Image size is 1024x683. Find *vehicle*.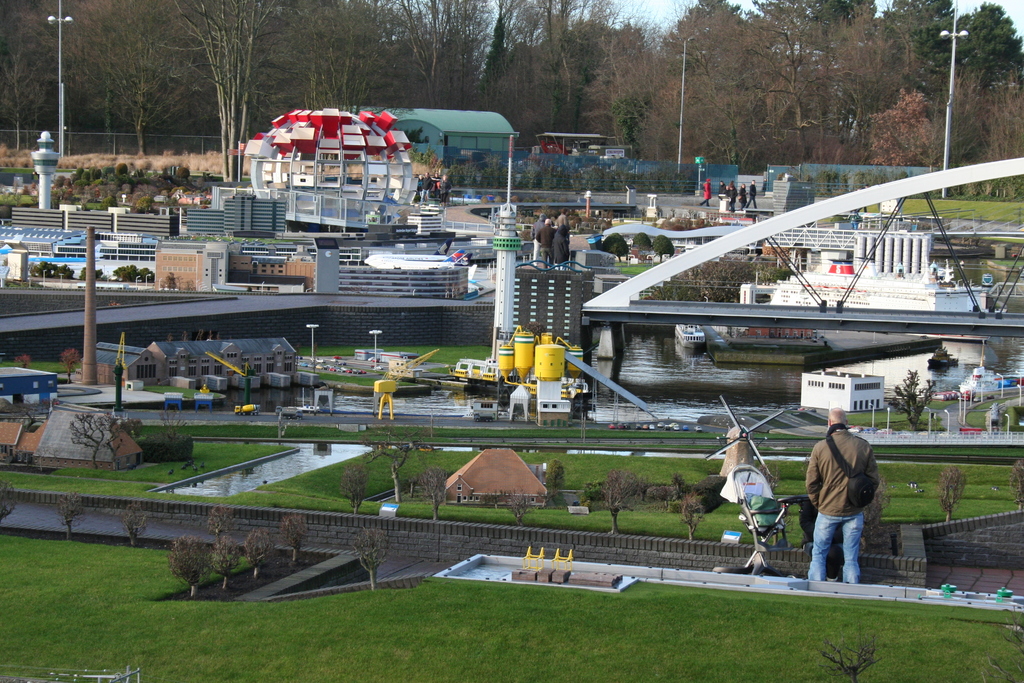
694, 423, 703, 434.
